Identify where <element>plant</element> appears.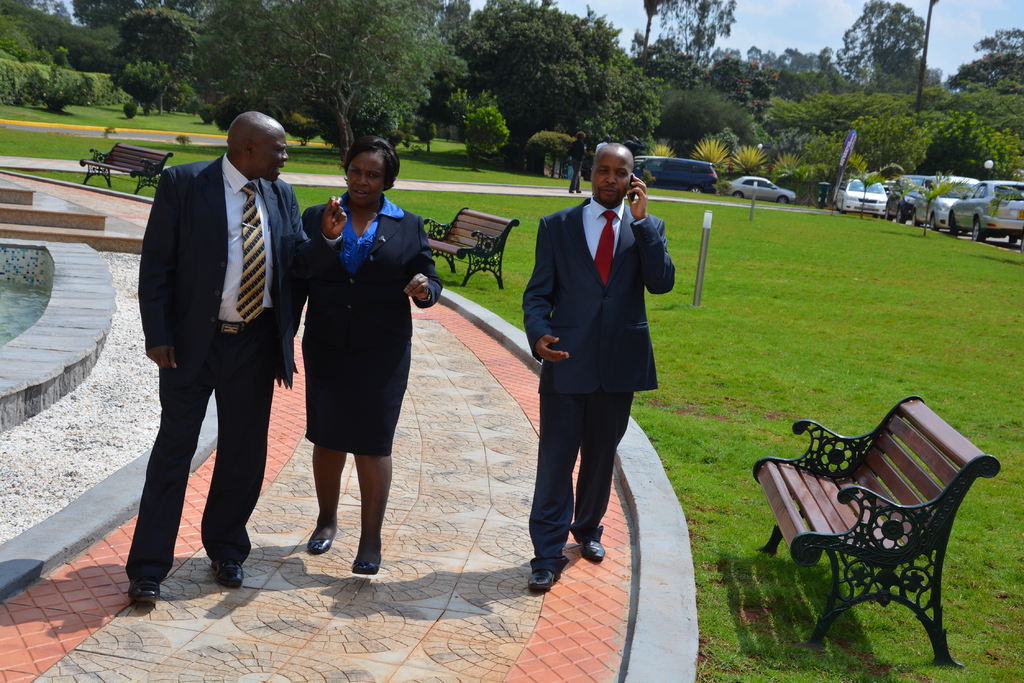
Appears at [x1=524, y1=126, x2=579, y2=179].
